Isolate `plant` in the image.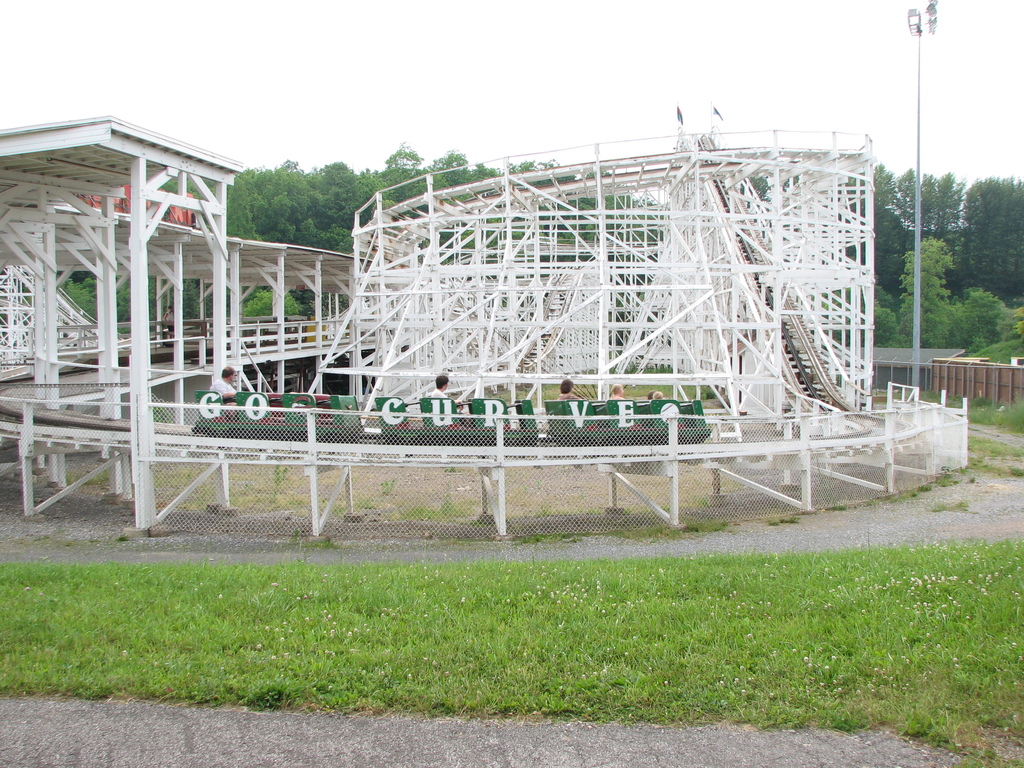
Isolated region: region(826, 506, 852, 509).
